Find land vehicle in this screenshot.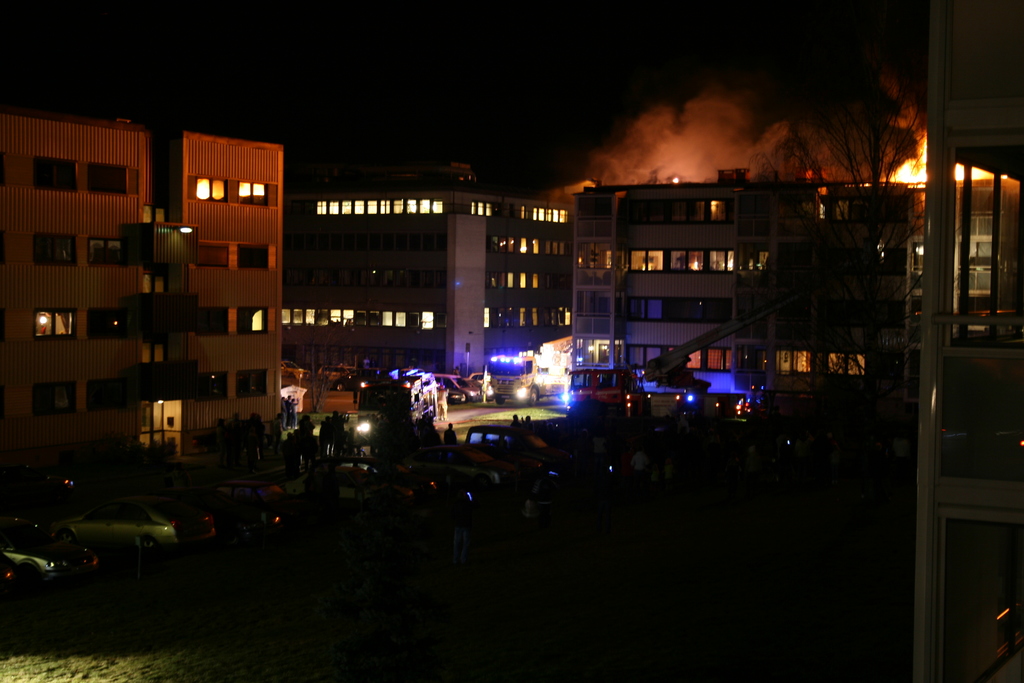
The bounding box for land vehicle is pyautogui.locateOnScreen(0, 511, 101, 577).
